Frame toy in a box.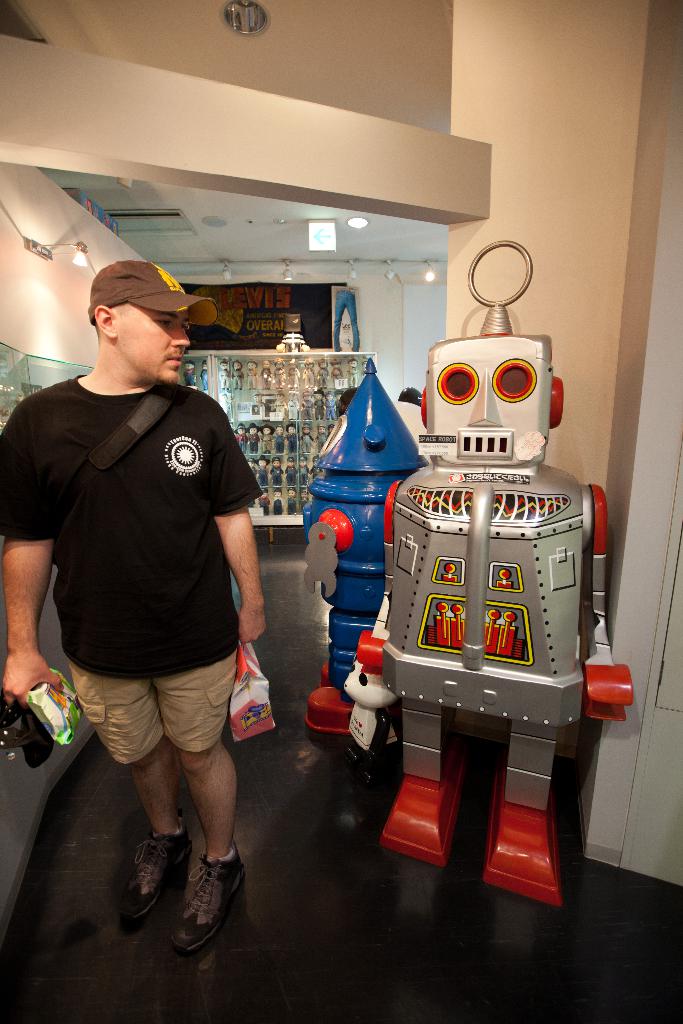
left=304, top=358, right=429, bottom=736.
